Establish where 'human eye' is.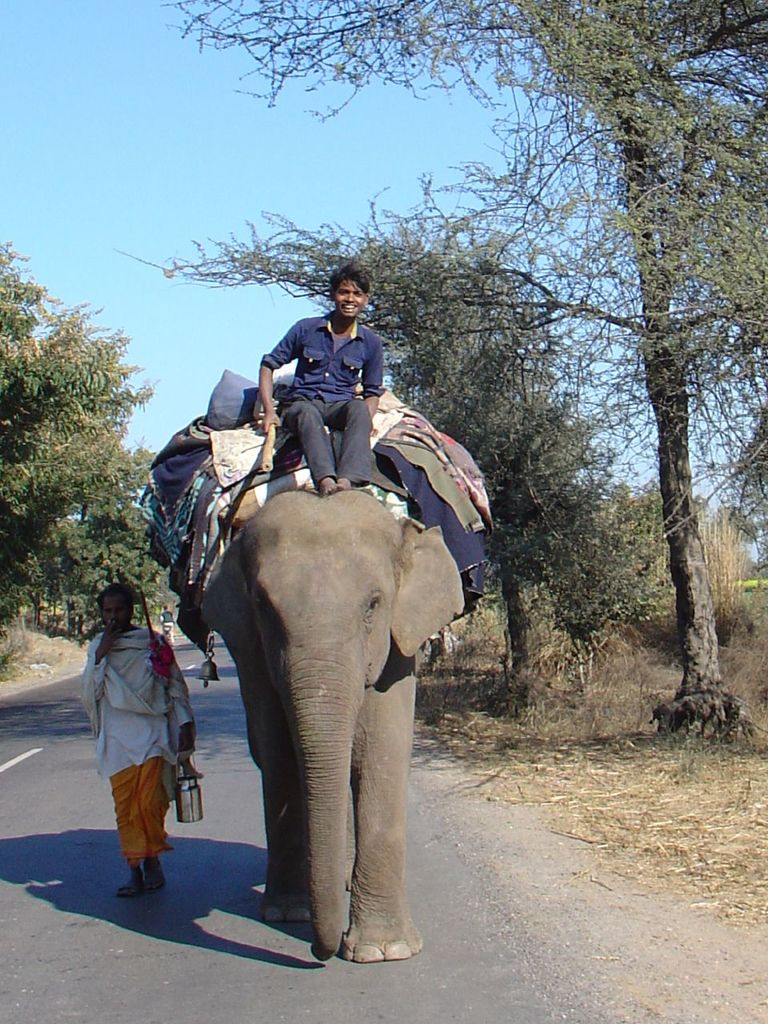
Established at 338/290/349/301.
